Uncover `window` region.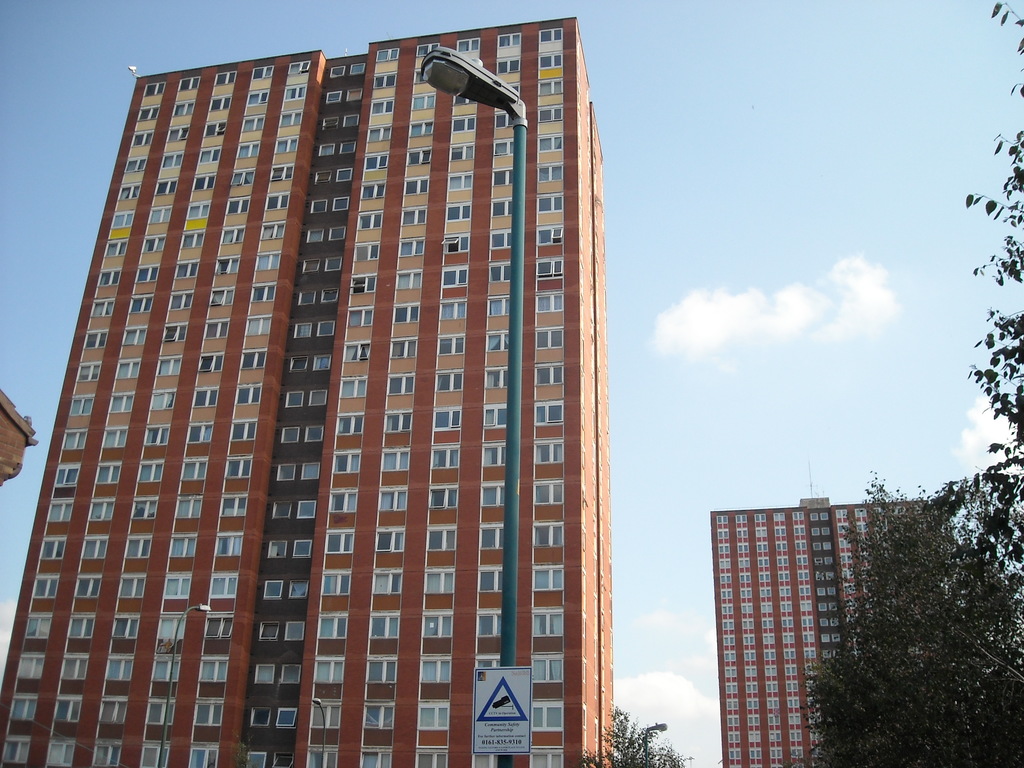
Uncovered: BBox(332, 64, 346, 79).
